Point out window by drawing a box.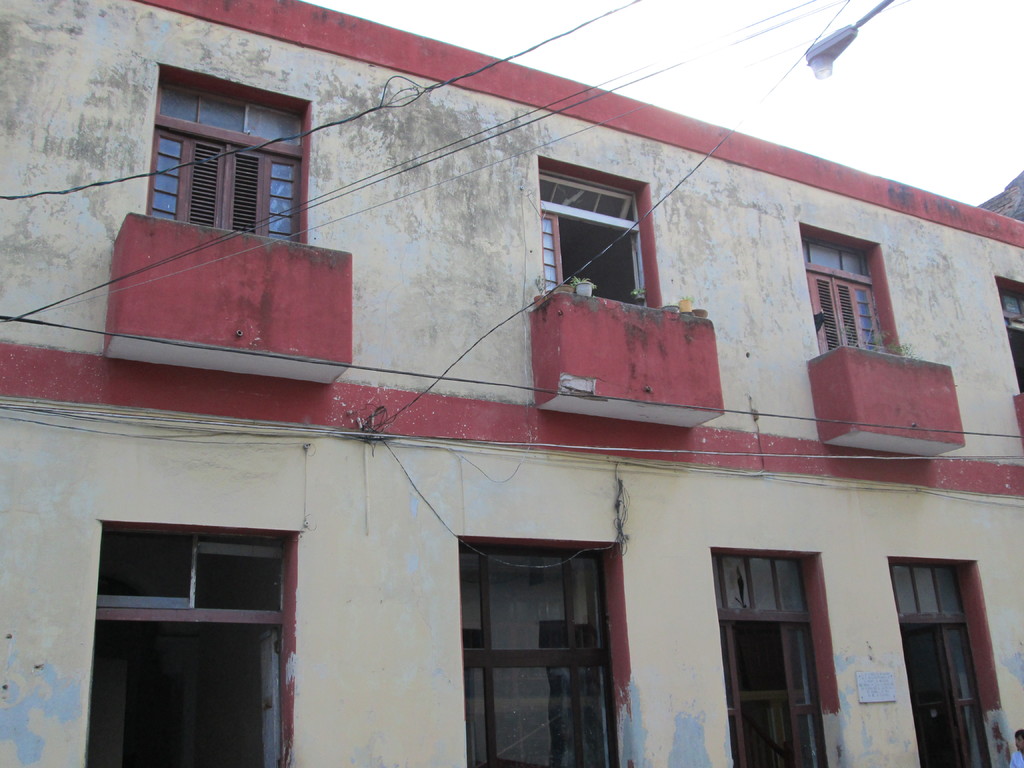
(460, 543, 622, 767).
